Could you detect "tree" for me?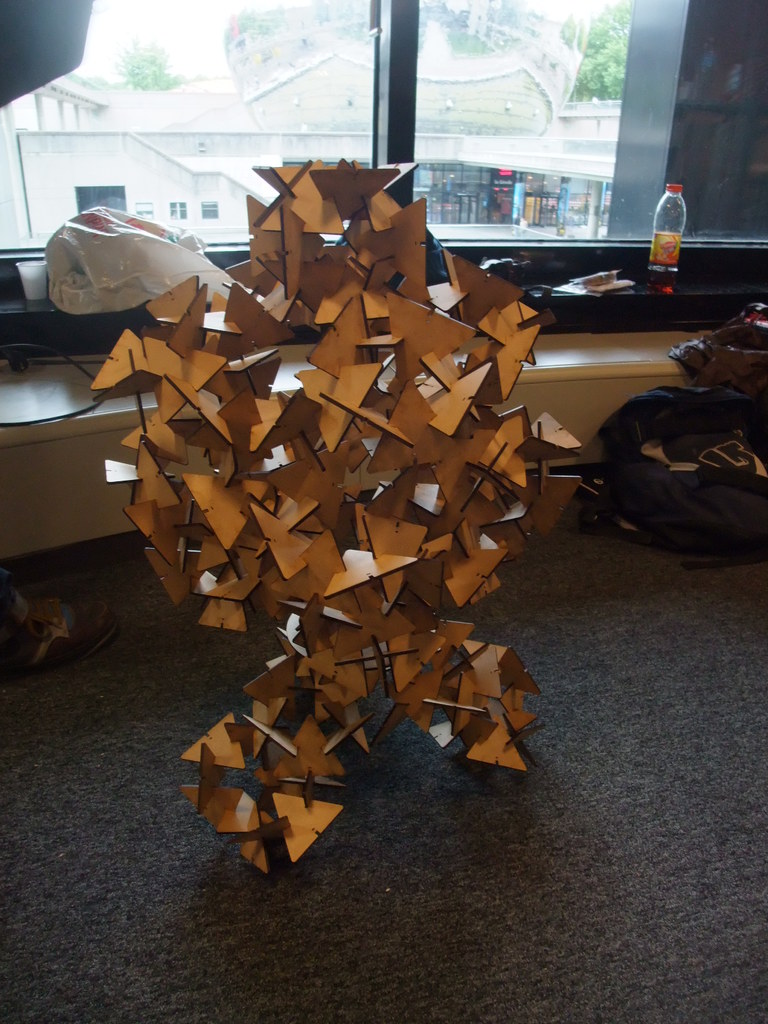
Detection result: (x1=109, y1=30, x2=177, y2=97).
